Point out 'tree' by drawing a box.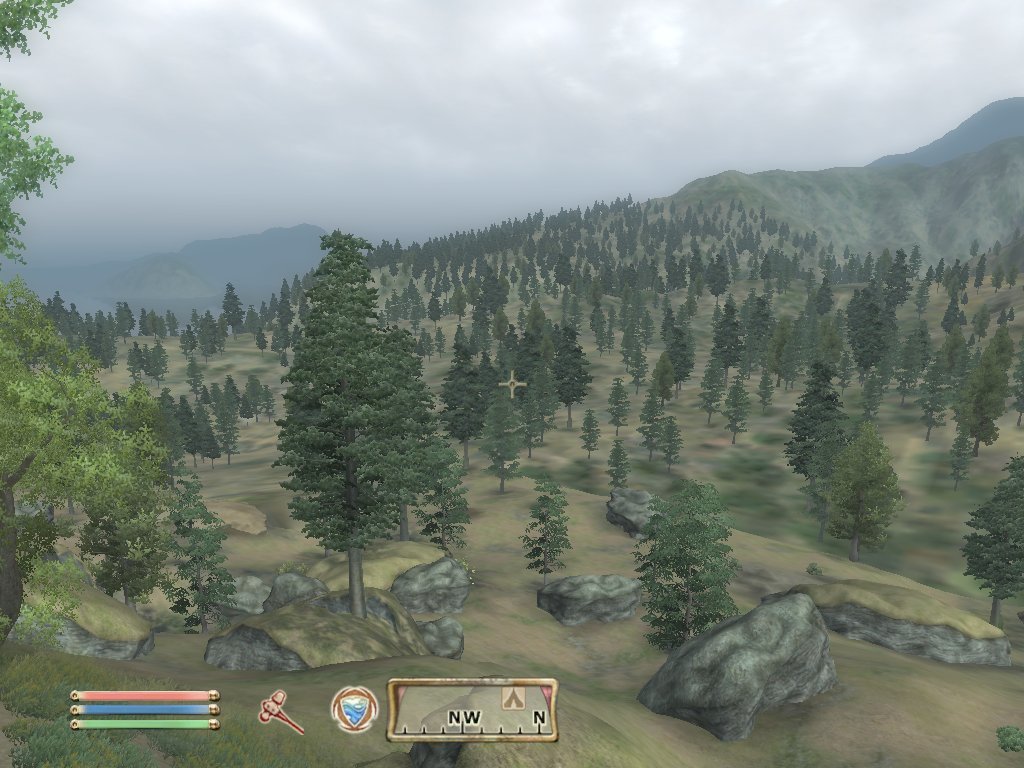
x1=827, y1=418, x2=907, y2=567.
